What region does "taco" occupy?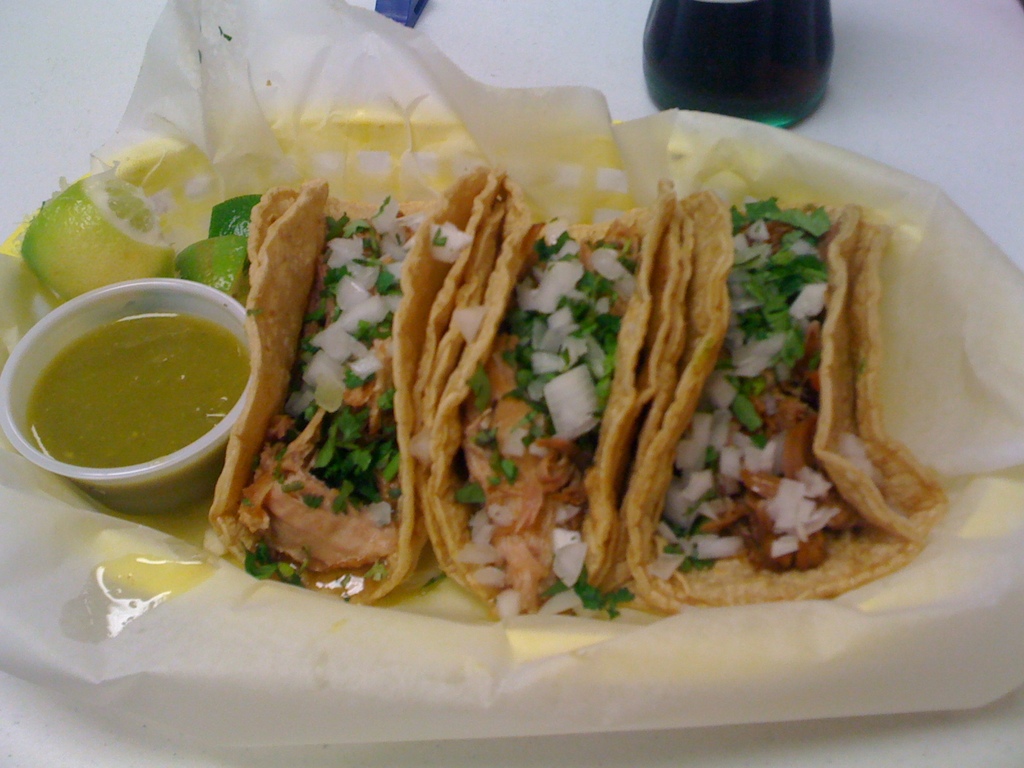
l=624, t=189, r=956, b=580.
